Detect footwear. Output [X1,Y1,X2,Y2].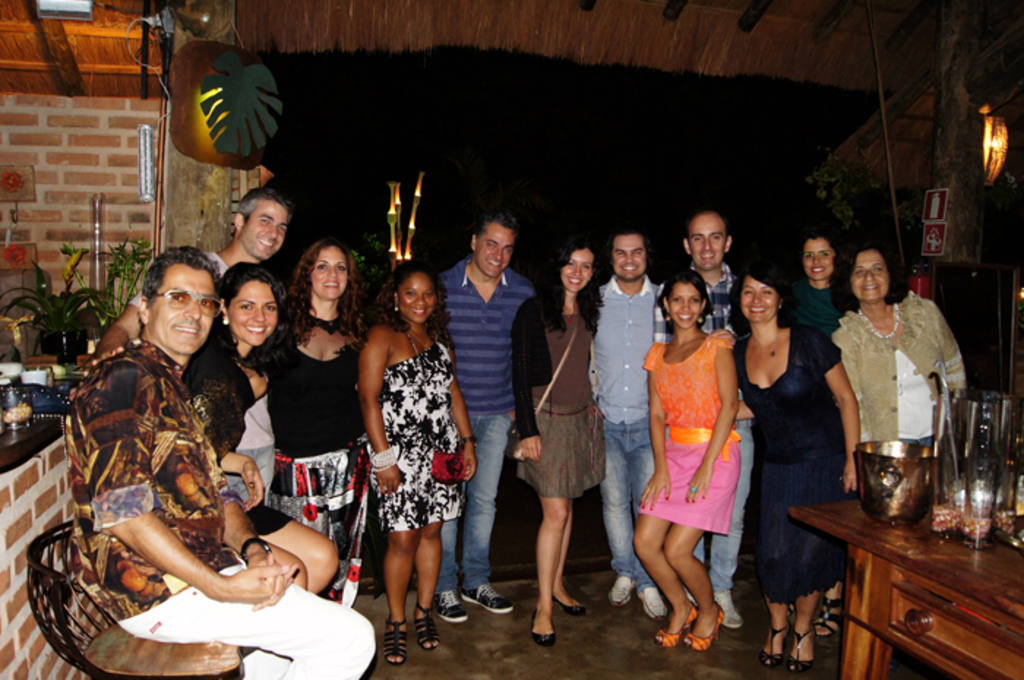
[781,626,821,673].
